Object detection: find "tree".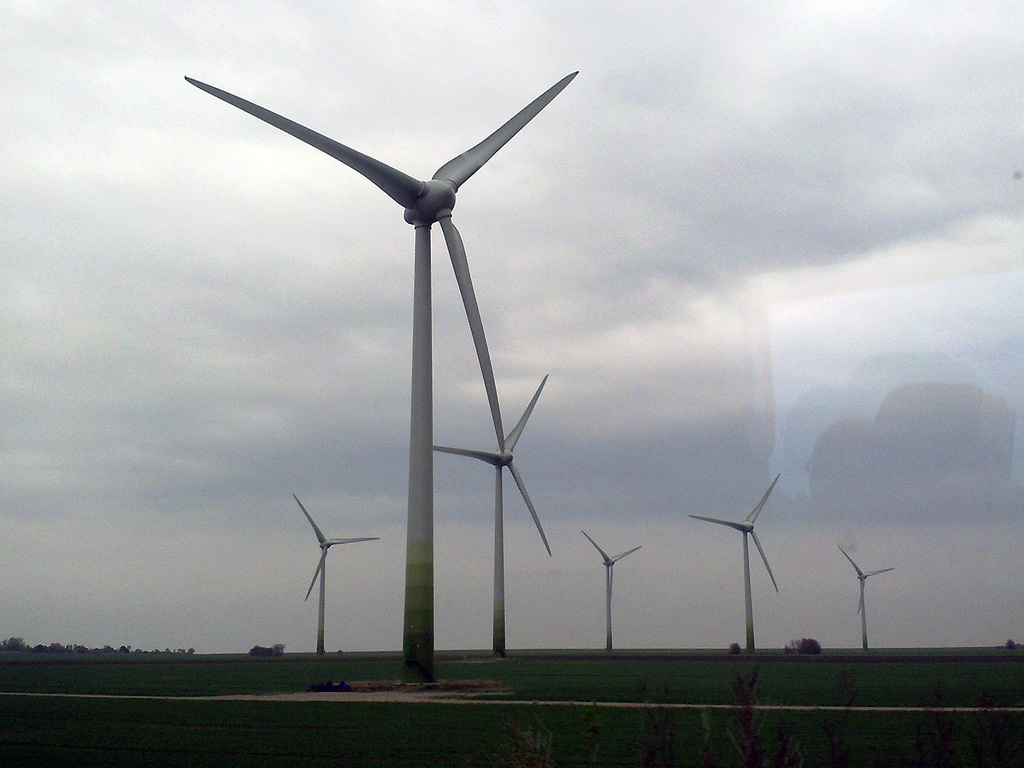
797 636 824 653.
